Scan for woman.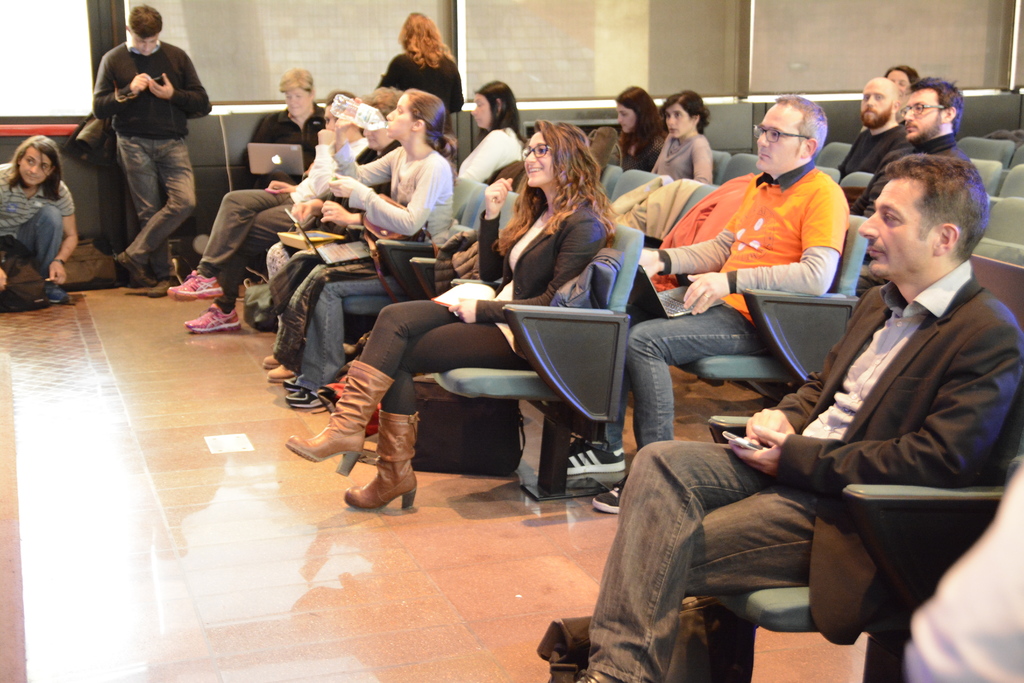
Scan result: 612, 82, 663, 174.
